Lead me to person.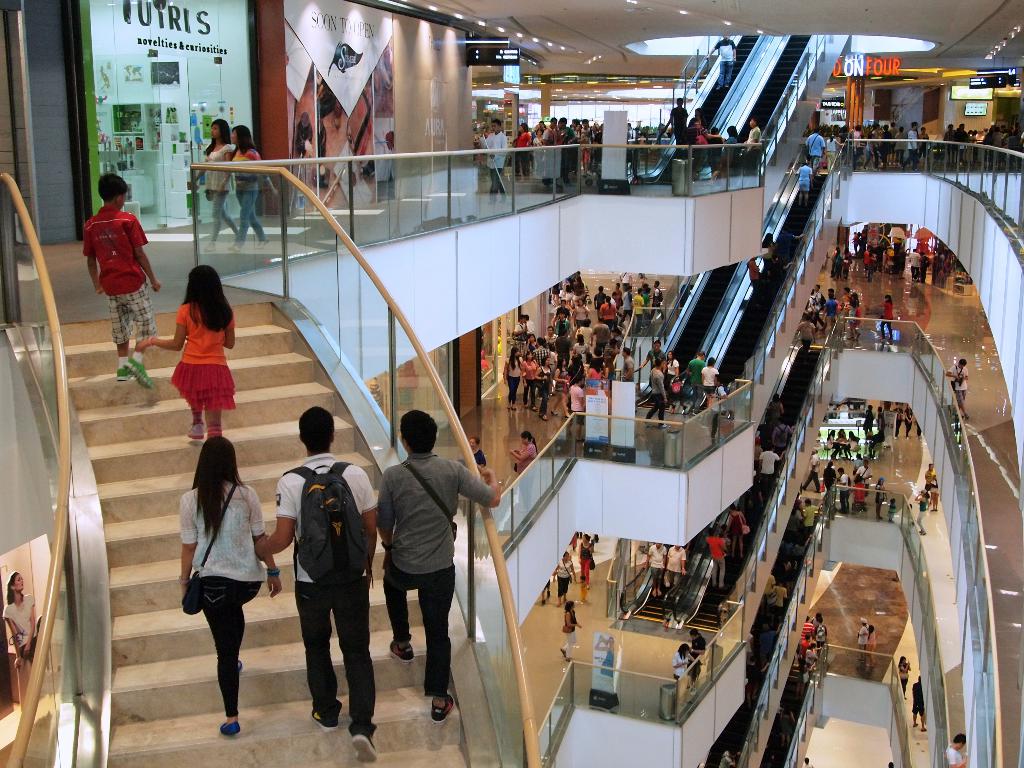
Lead to 541 581 550 604.
